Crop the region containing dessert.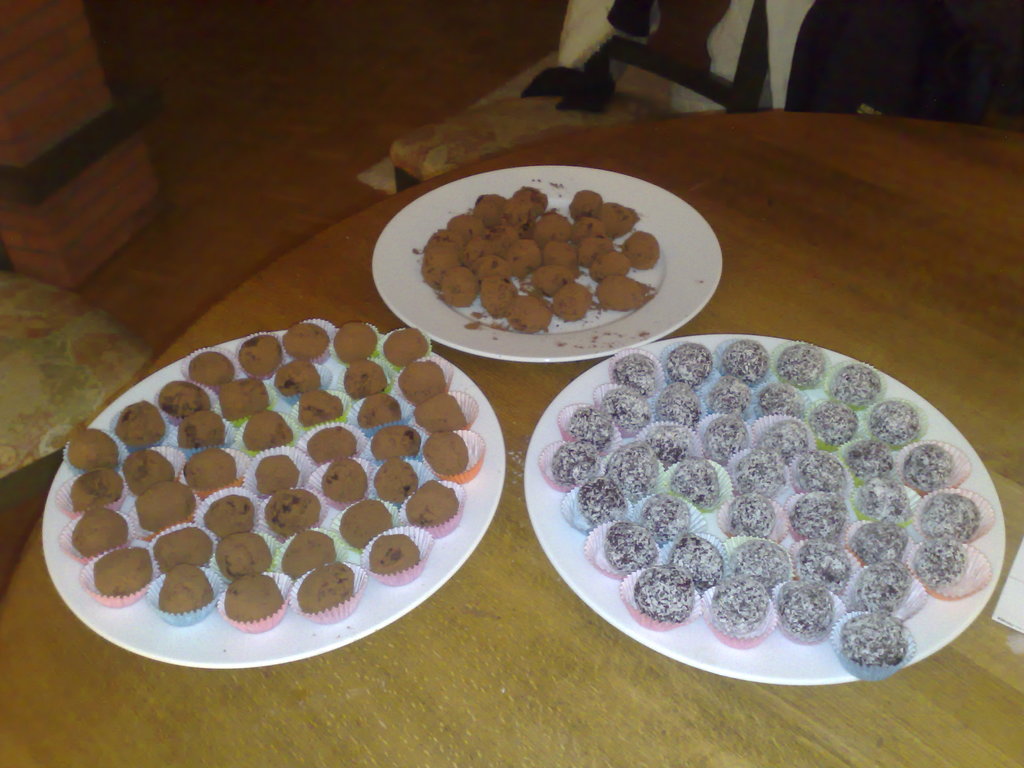
Crop region: 836,612,912,680.
